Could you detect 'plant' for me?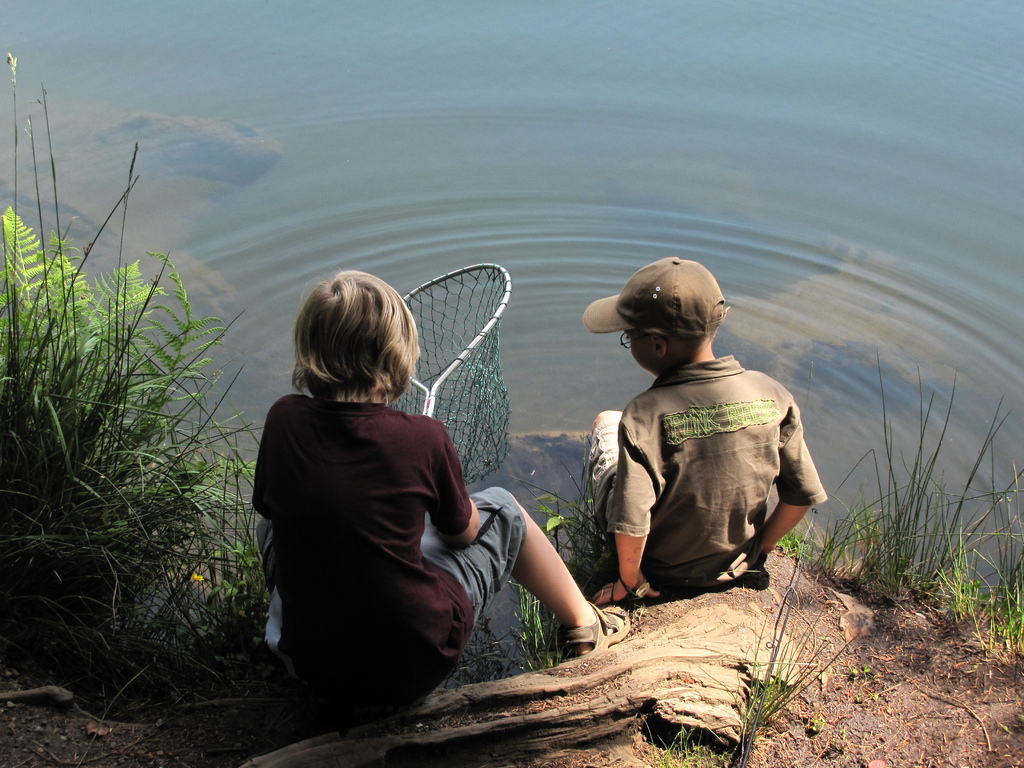
Detection result: {"x1": 488, "y1": 434, "x2": 604, "y2": 684}.
